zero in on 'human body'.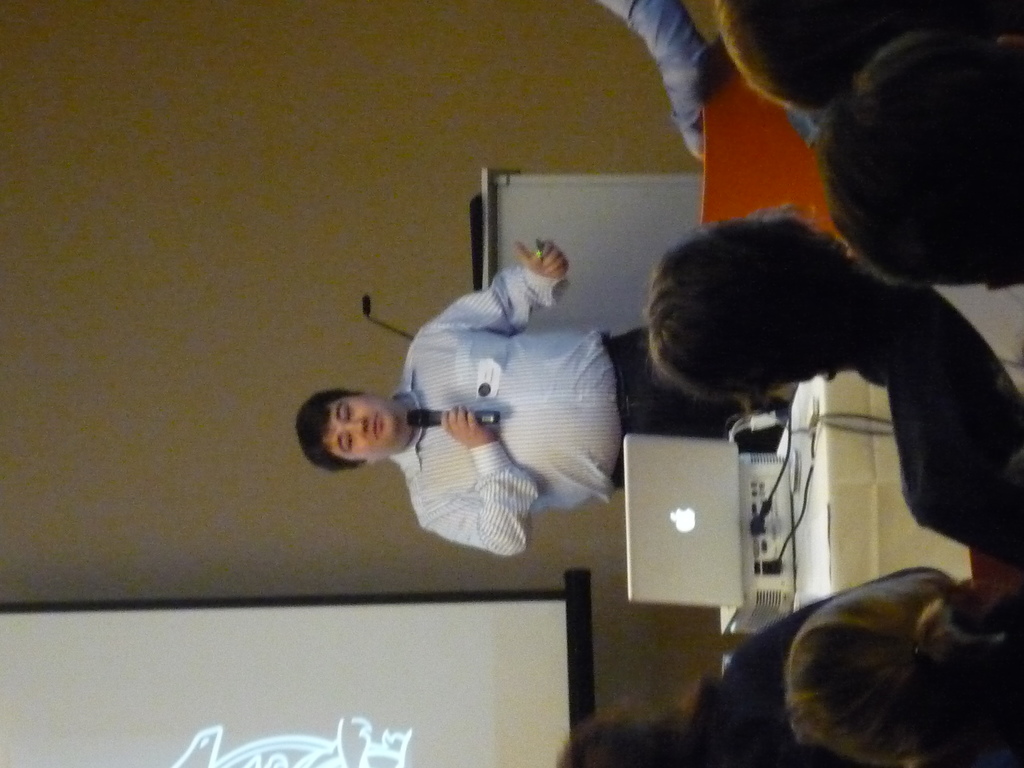
Zeroed in: rect(599, 0, 702, 160).
